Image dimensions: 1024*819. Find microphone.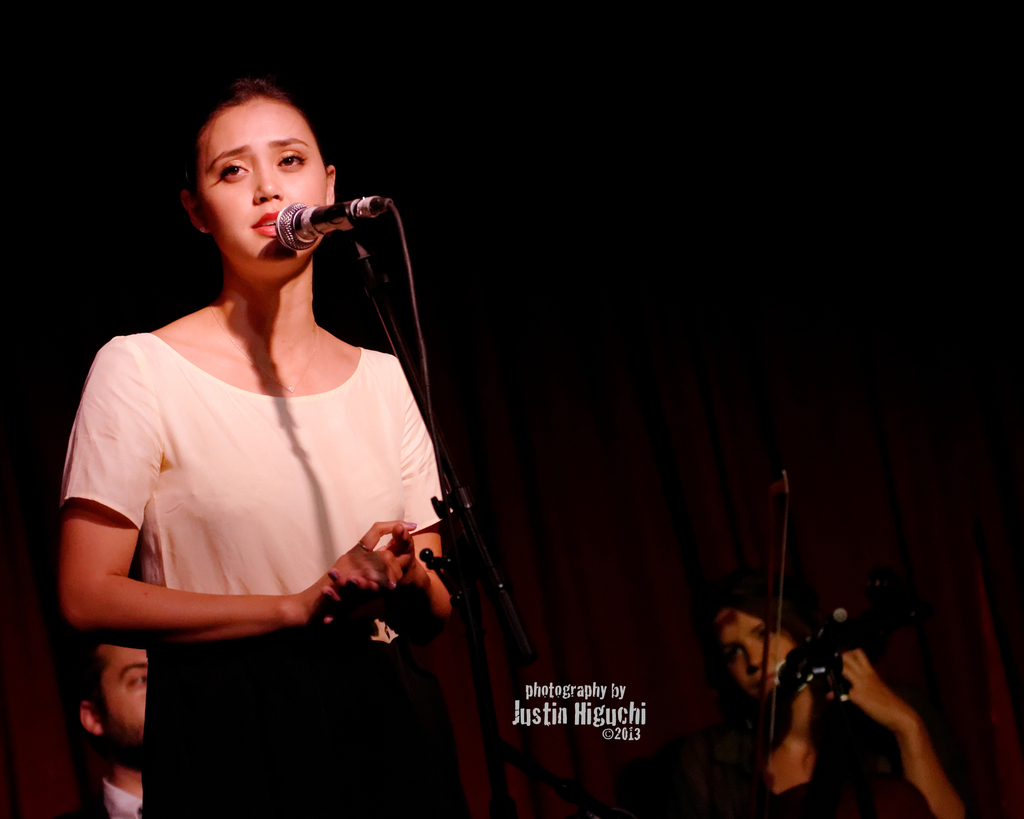
region(272, 196, 388, 251).
